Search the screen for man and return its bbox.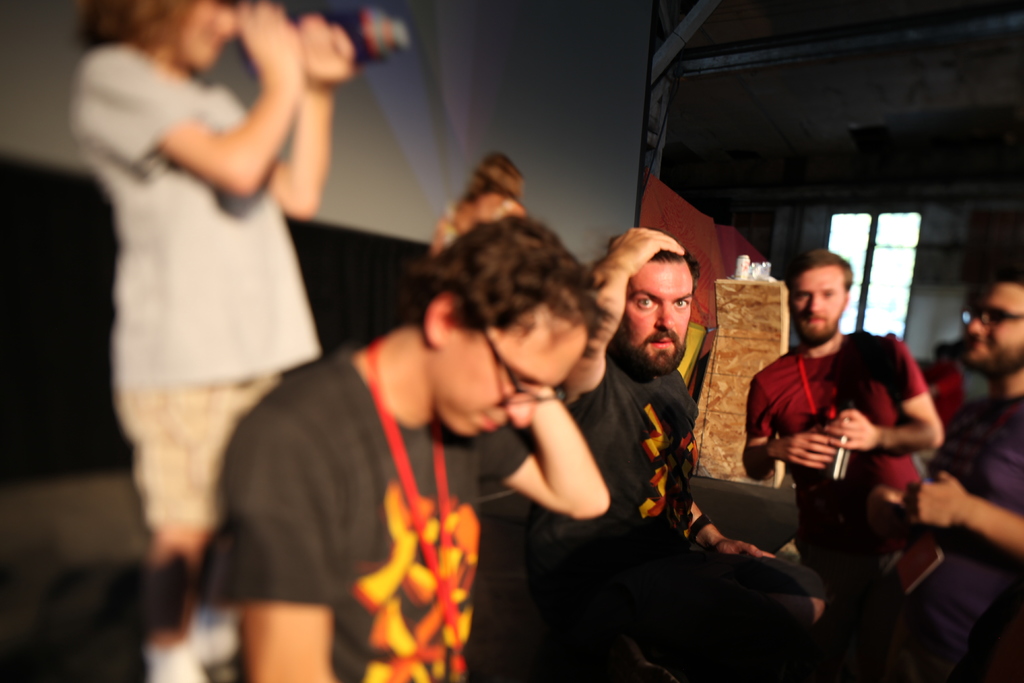
Found: (738,245,957,616).
